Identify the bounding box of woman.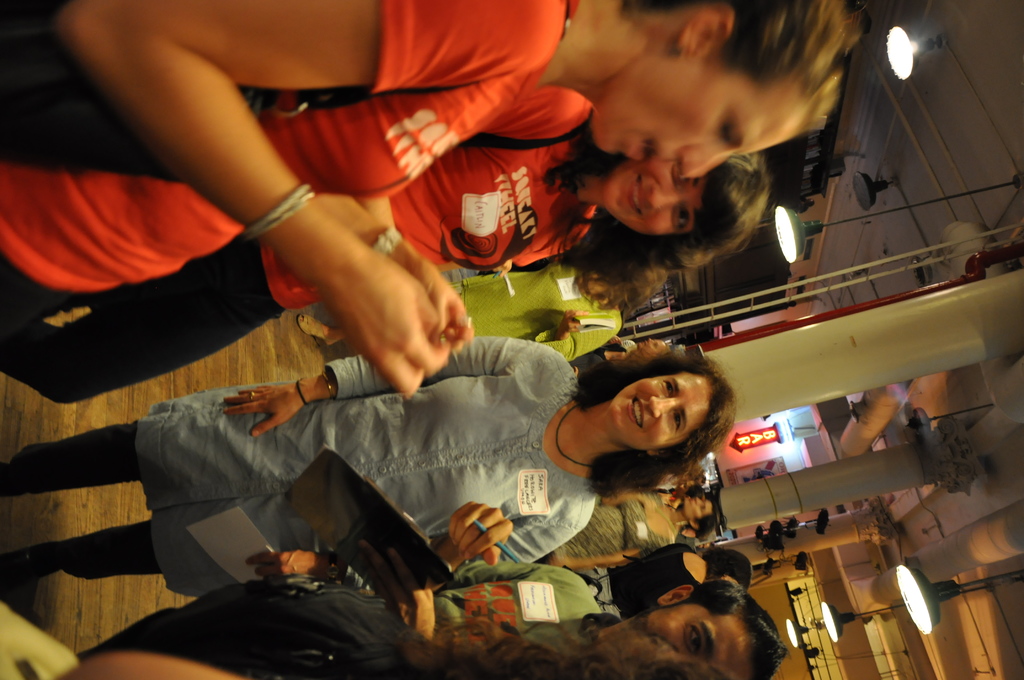
rect(0, 336, 739, 599).
